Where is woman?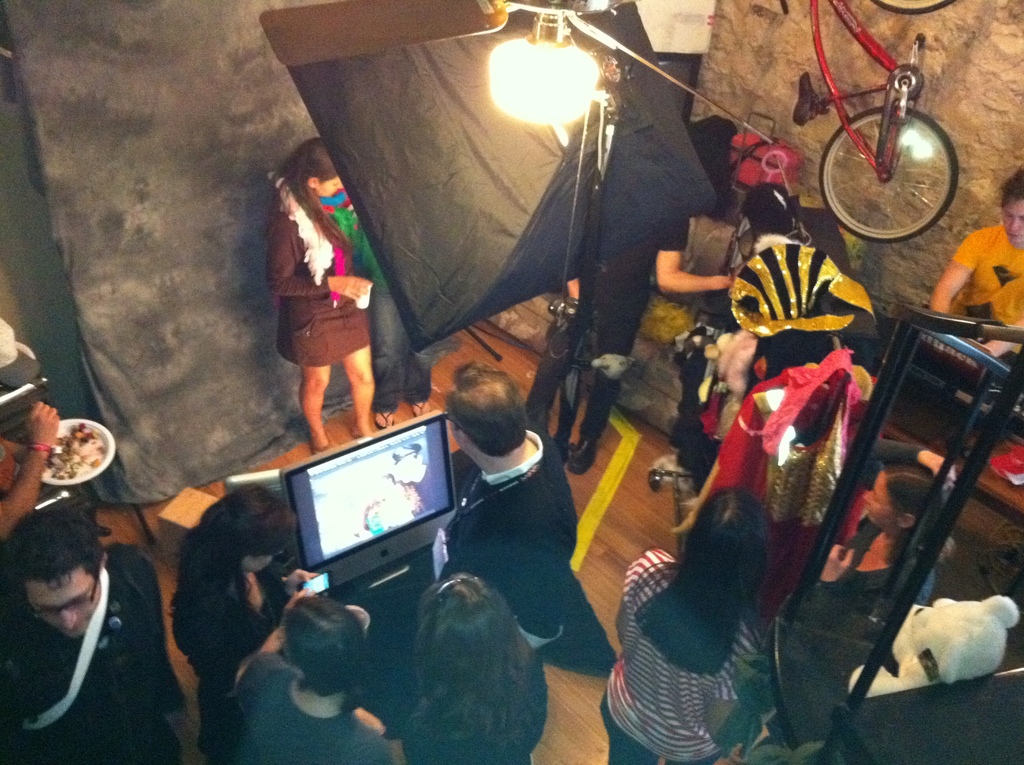
<region>170, 479, 334, 764</region>.
